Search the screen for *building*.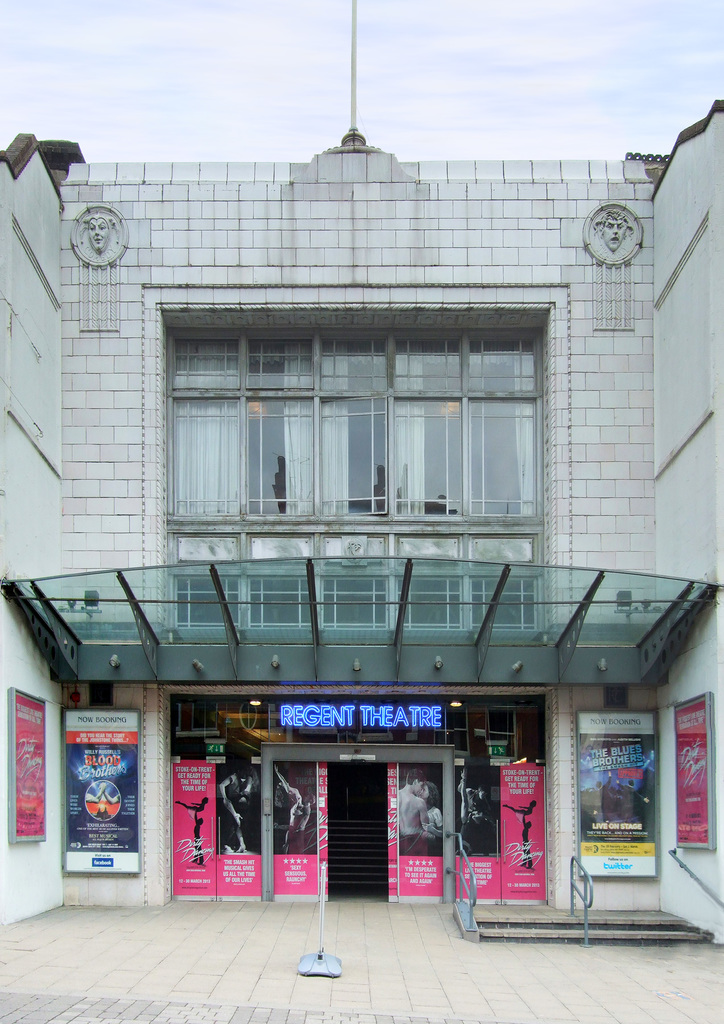
Found at <region>0, 0, 723, 966</region>.
